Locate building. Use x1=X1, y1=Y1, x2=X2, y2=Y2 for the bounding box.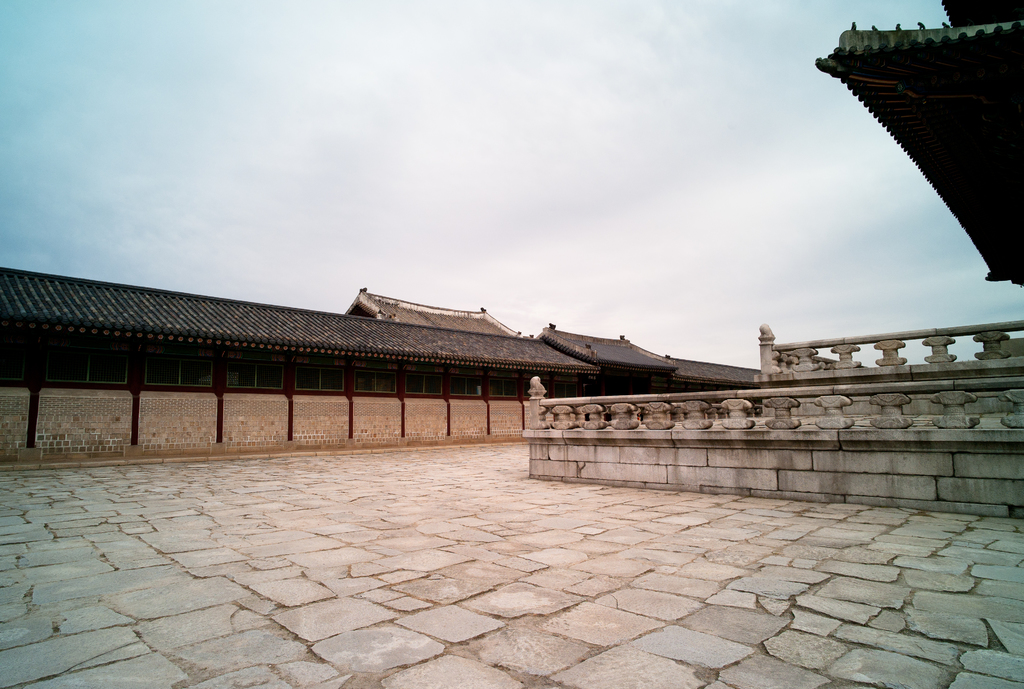
x1=0, y1=266, x2=765, y2=457.
